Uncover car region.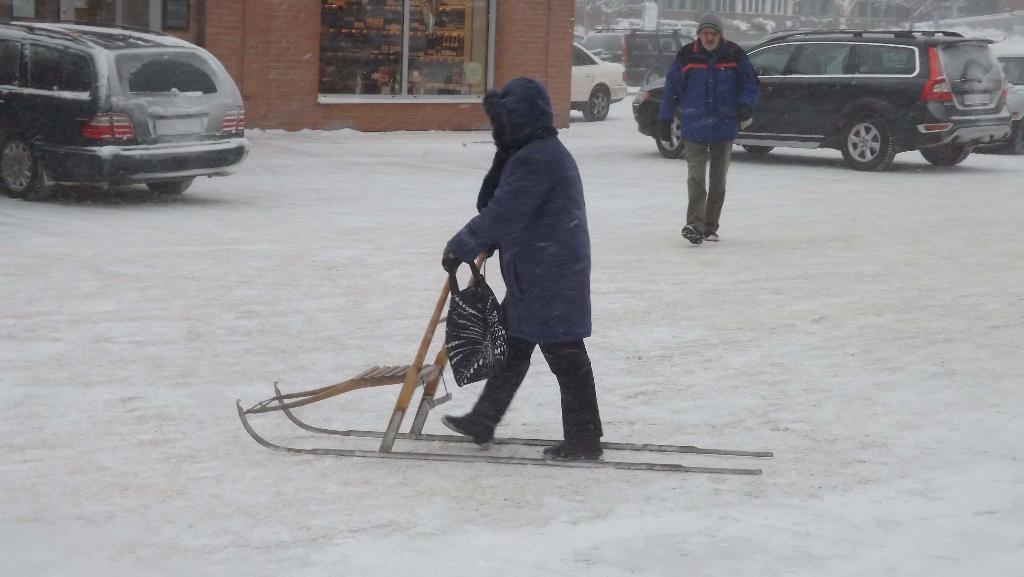
Uncovered: {"x1": 993, "y1": 51, "x2": 1023, "y2": 152}.
